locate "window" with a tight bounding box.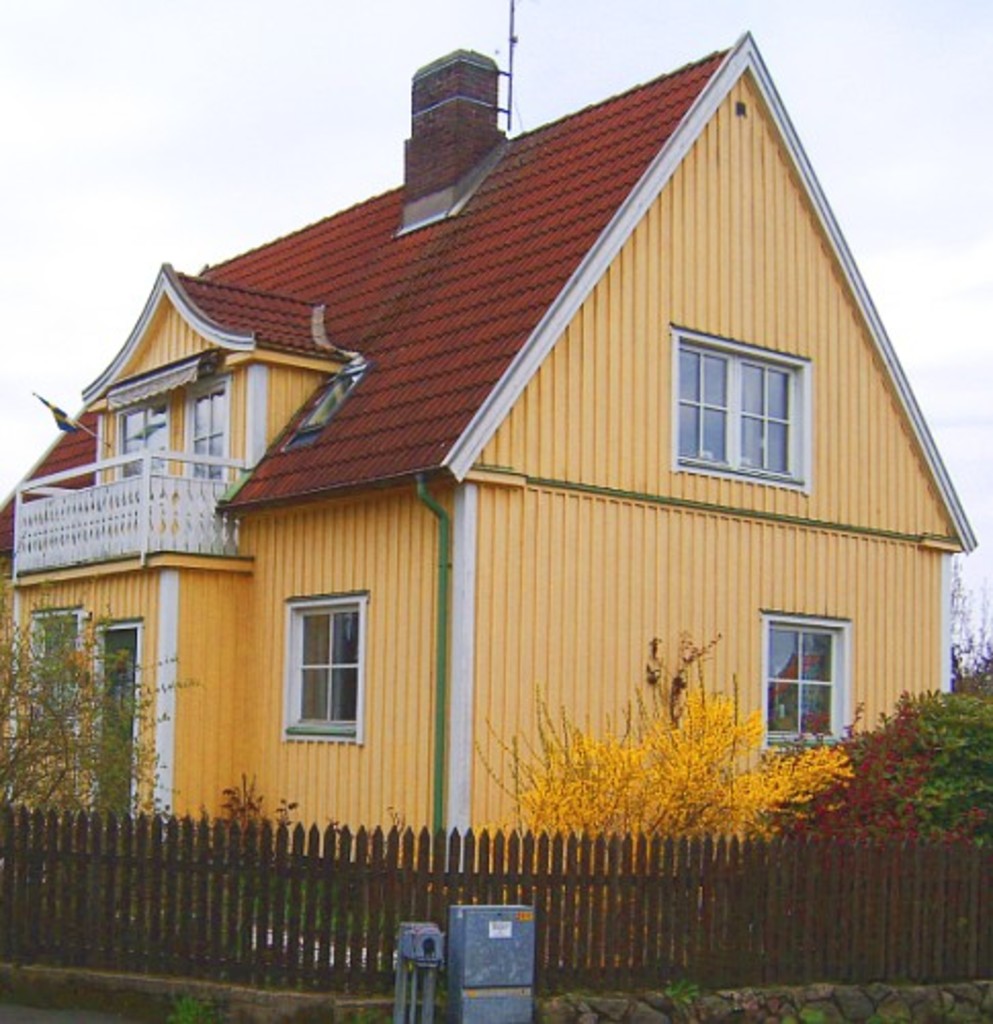
<box>753,606,854,754</box>.
